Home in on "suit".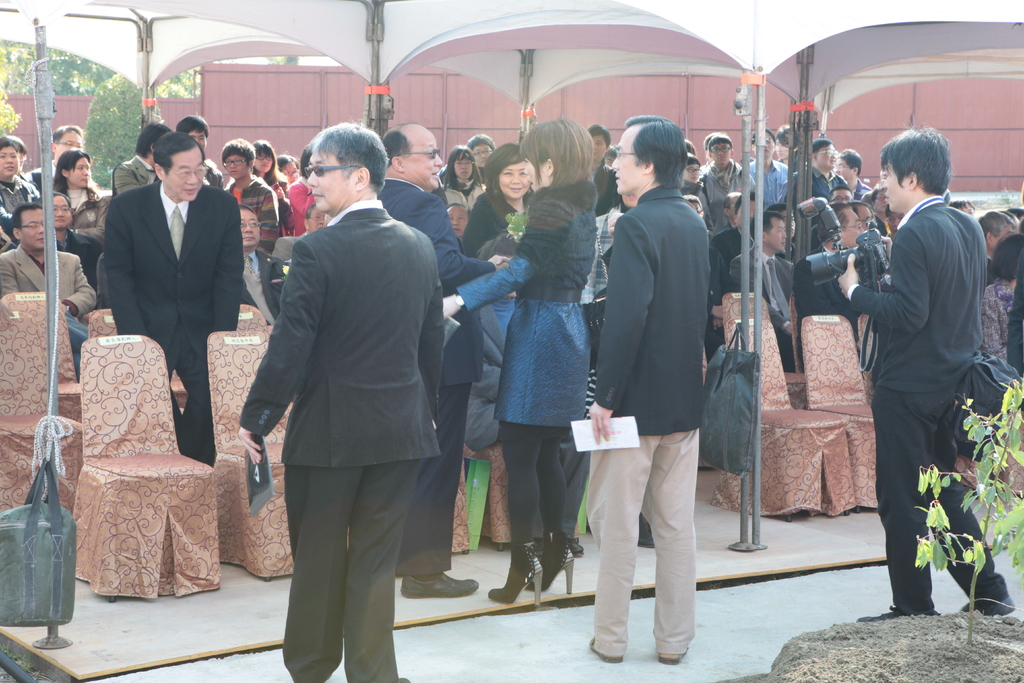
Homed in at 243:251:291:325.
